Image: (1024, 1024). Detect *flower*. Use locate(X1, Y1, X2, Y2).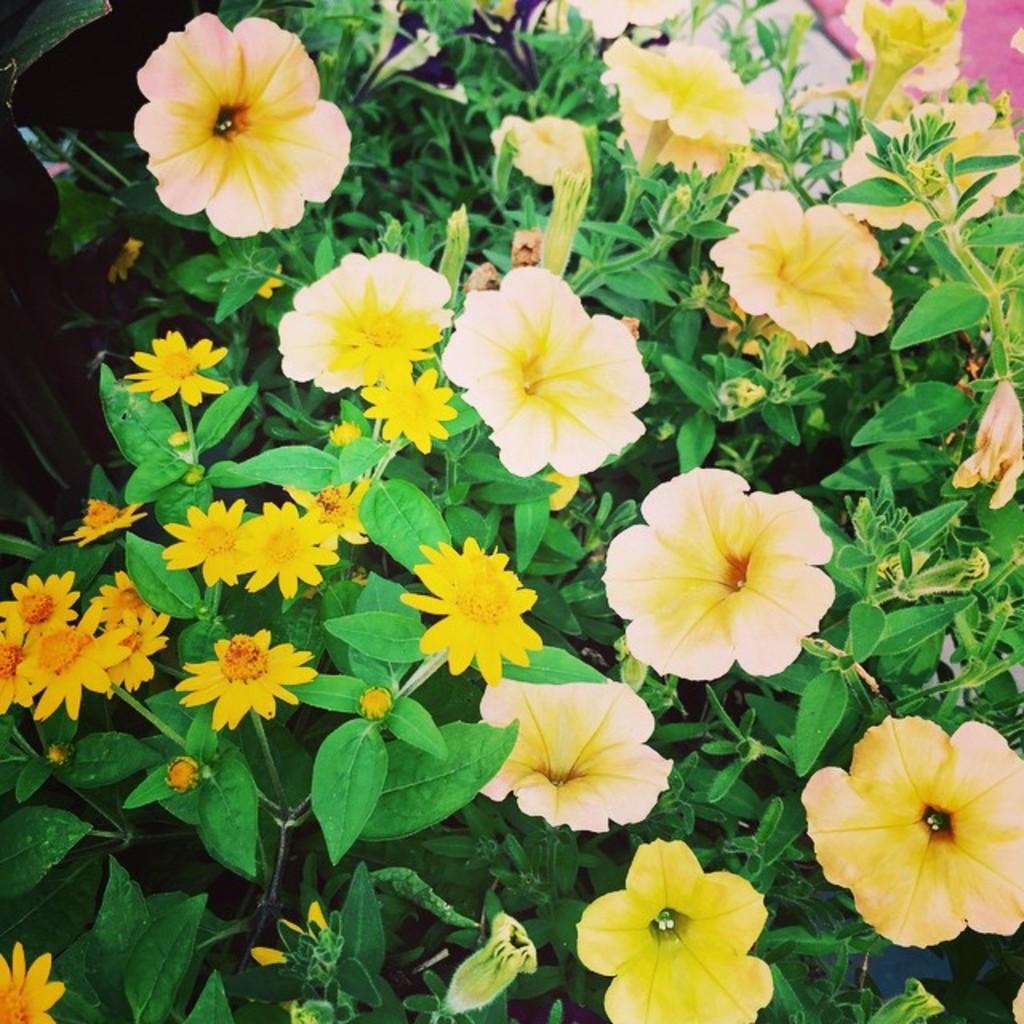
locate(797, 714, 1022, 939).
